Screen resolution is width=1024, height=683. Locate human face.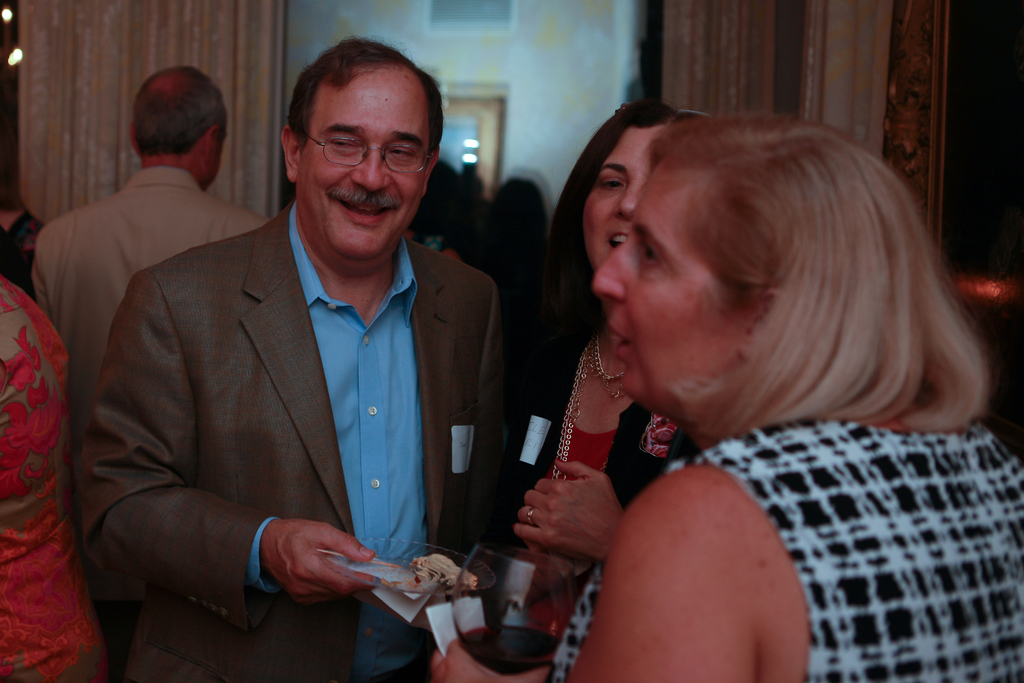
<box>586,119,671,267</box>.
